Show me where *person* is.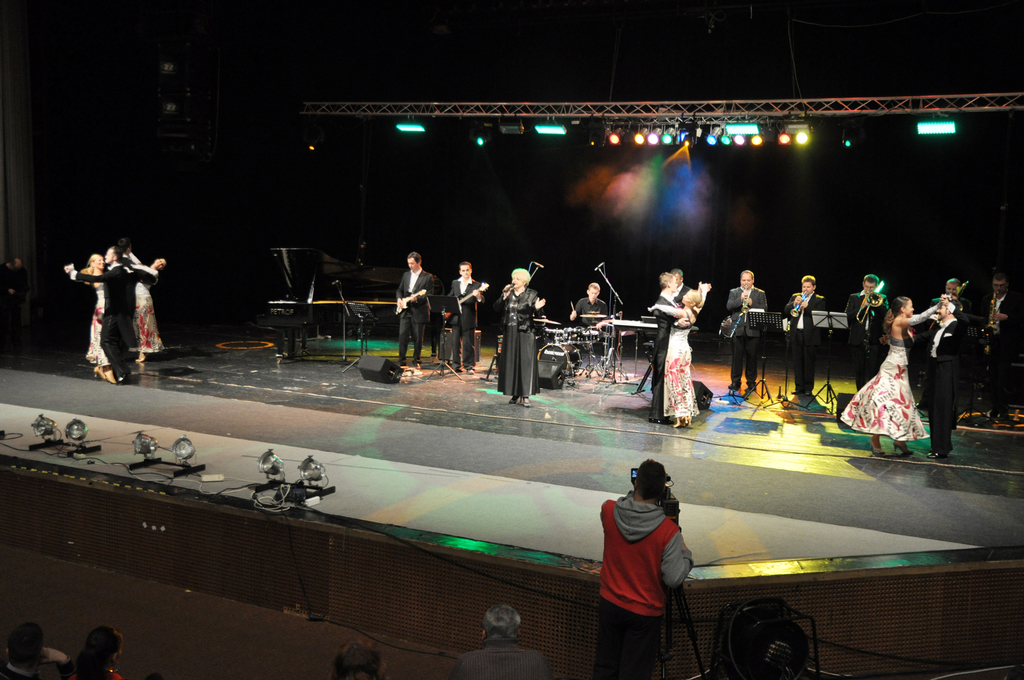
*person* is at bbox=(652, 269, 709, 419).
